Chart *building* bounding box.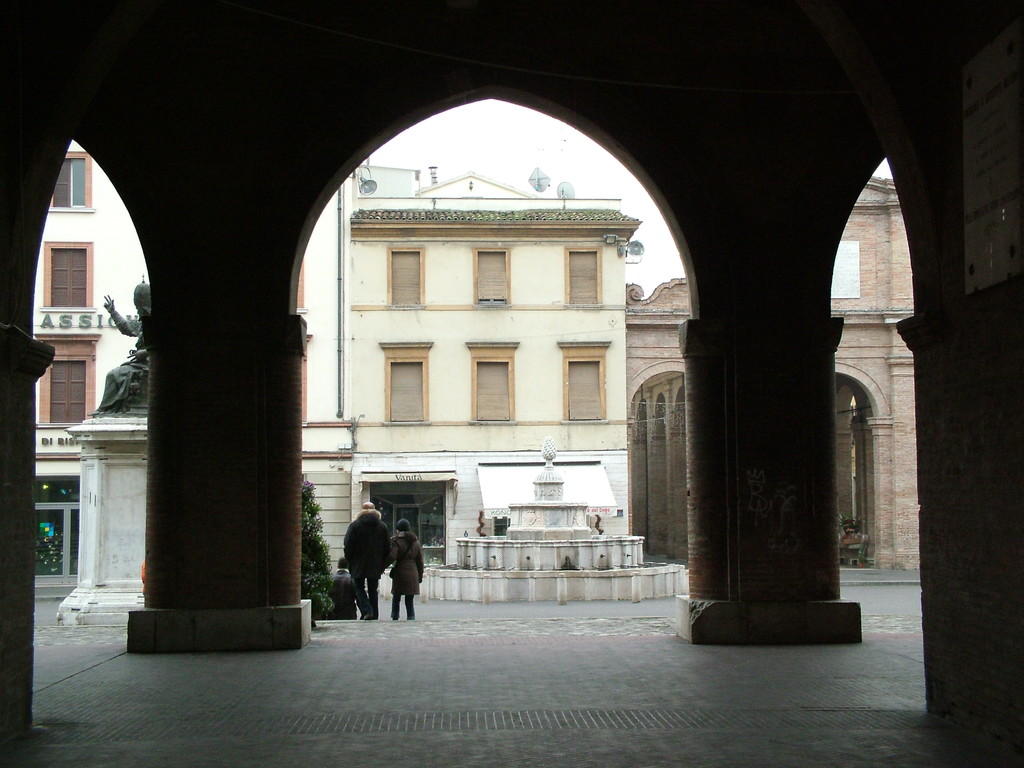
Charted: box(347, 171, 643, 566).
